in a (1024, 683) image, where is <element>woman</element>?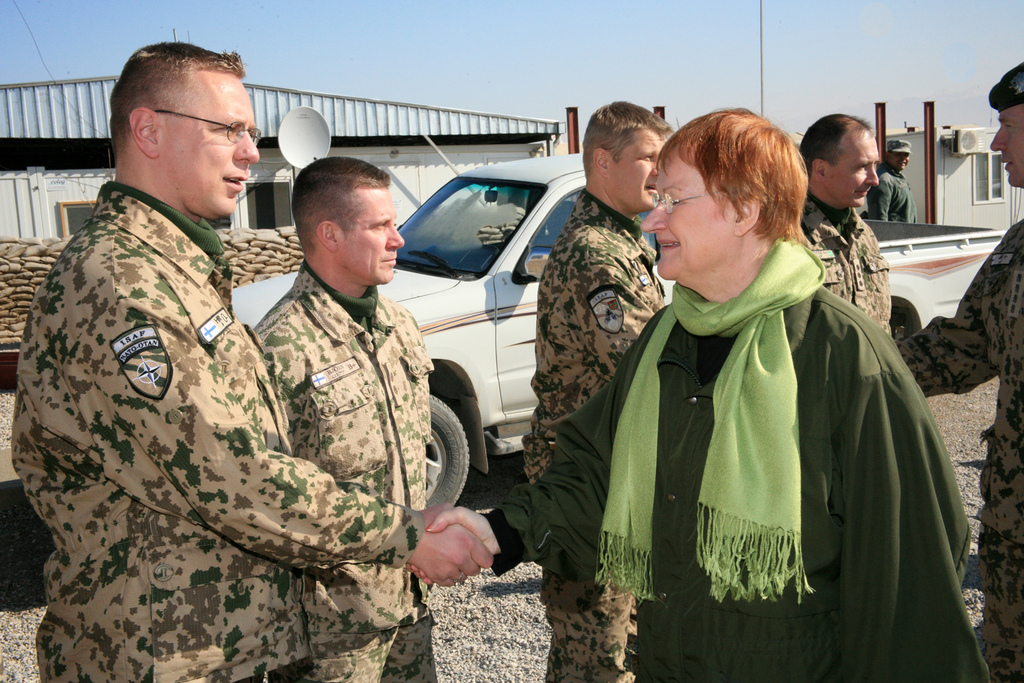
bbox=(397, 107, 1002, 680).
